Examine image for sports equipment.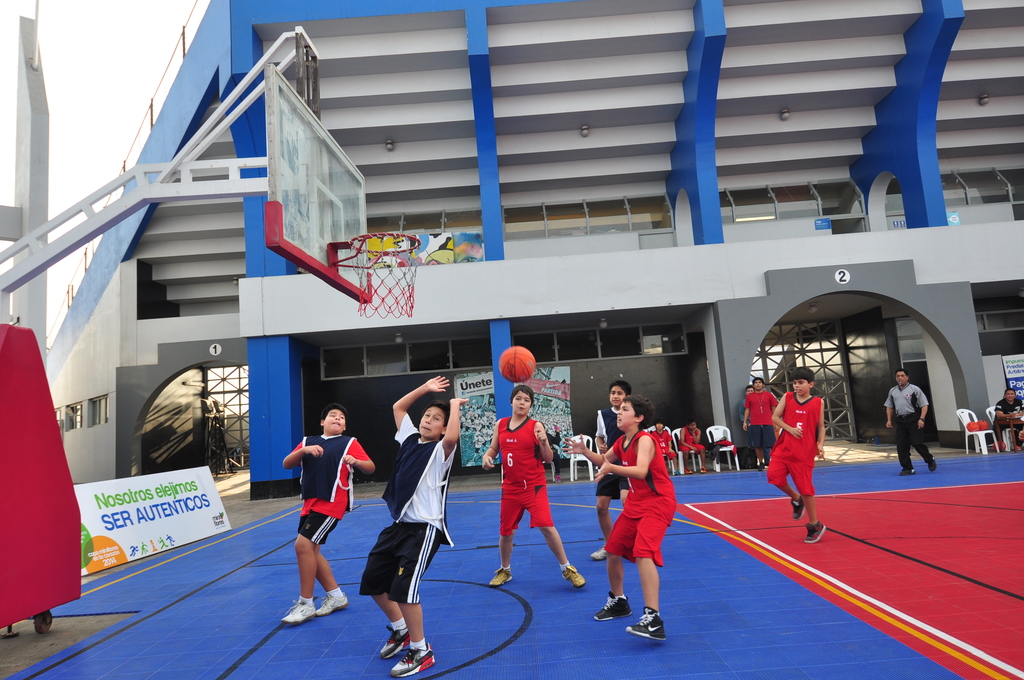
Examination result: crop(387, 646, 437, 676).
